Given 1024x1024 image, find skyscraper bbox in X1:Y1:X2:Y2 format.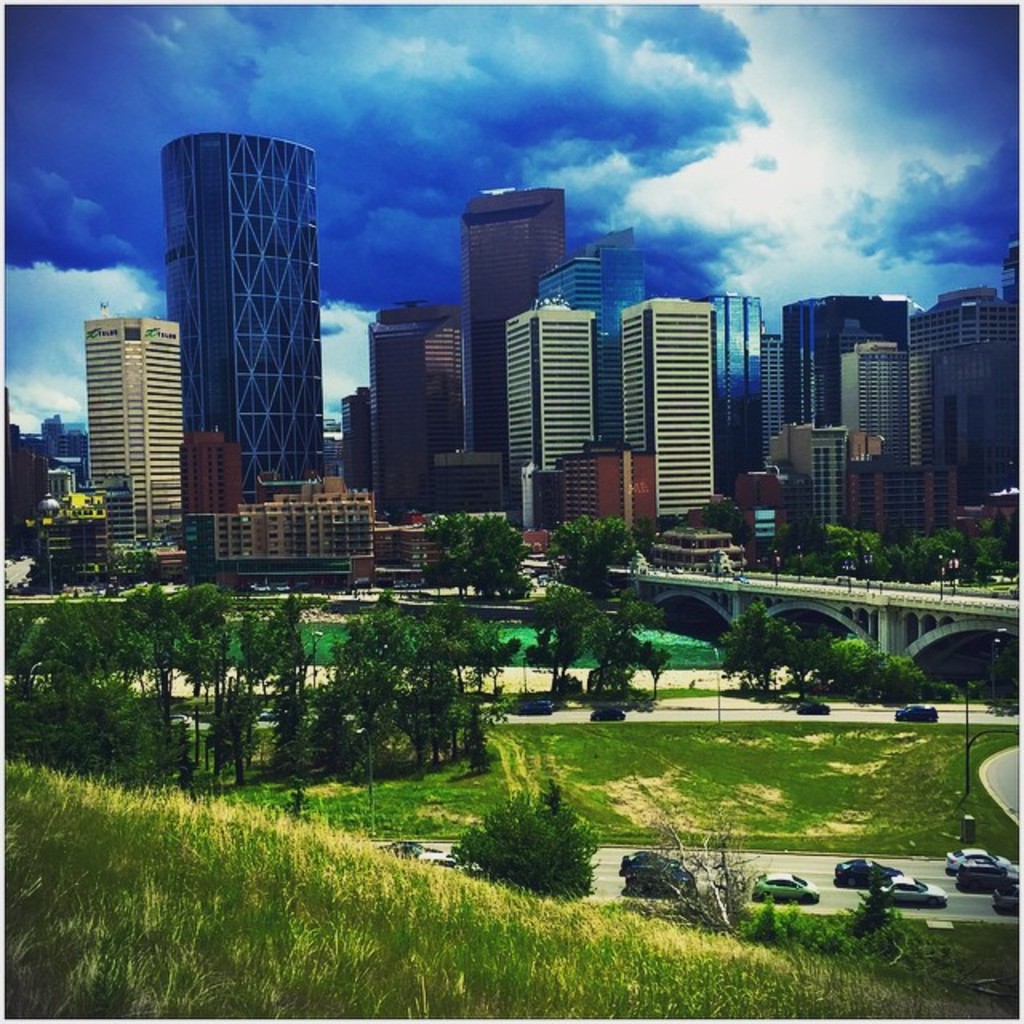
610:294:723:515.
